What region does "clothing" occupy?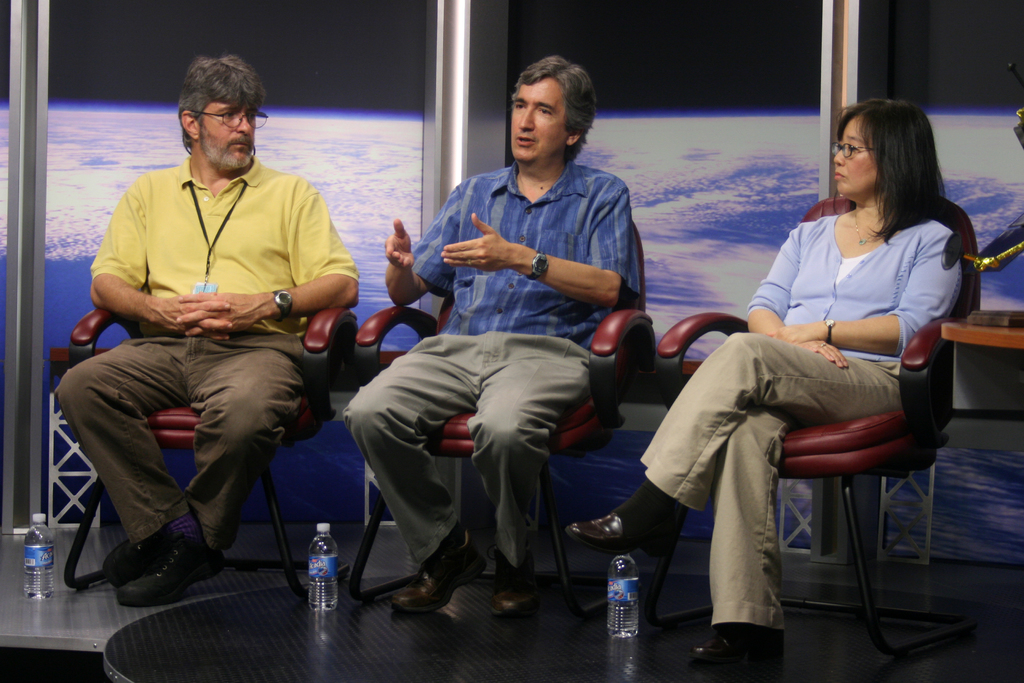
<region>636, 211, 970, 614</region>.
